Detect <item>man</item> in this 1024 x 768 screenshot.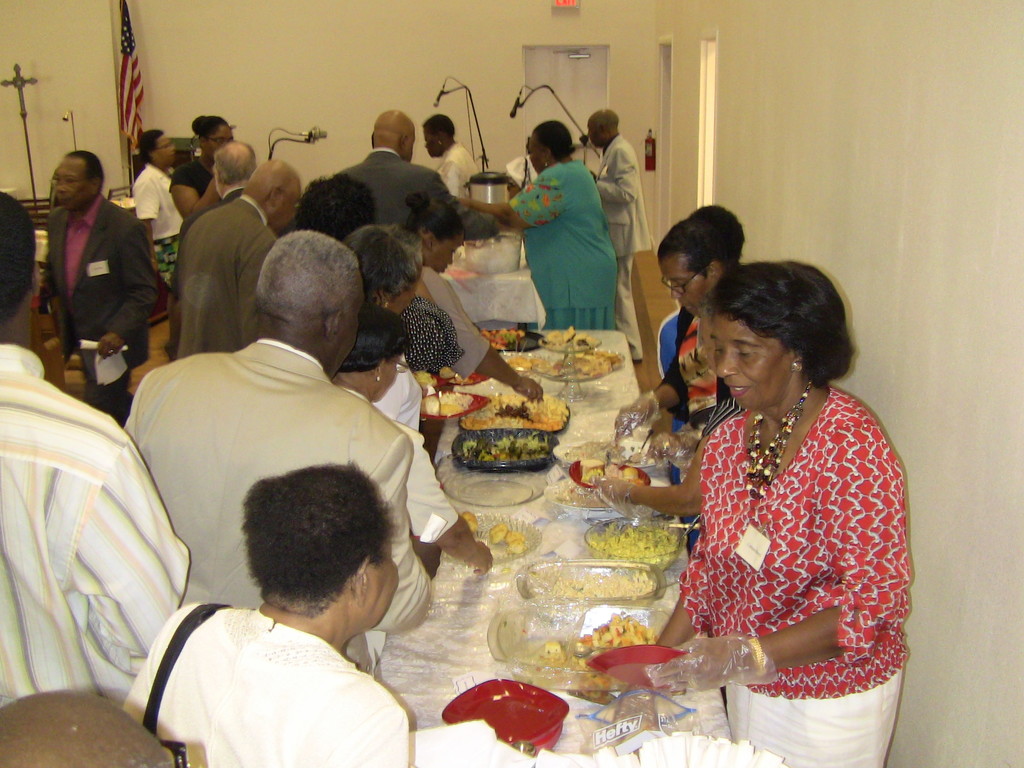
Detection: rect(139, 127, 193, 294).
